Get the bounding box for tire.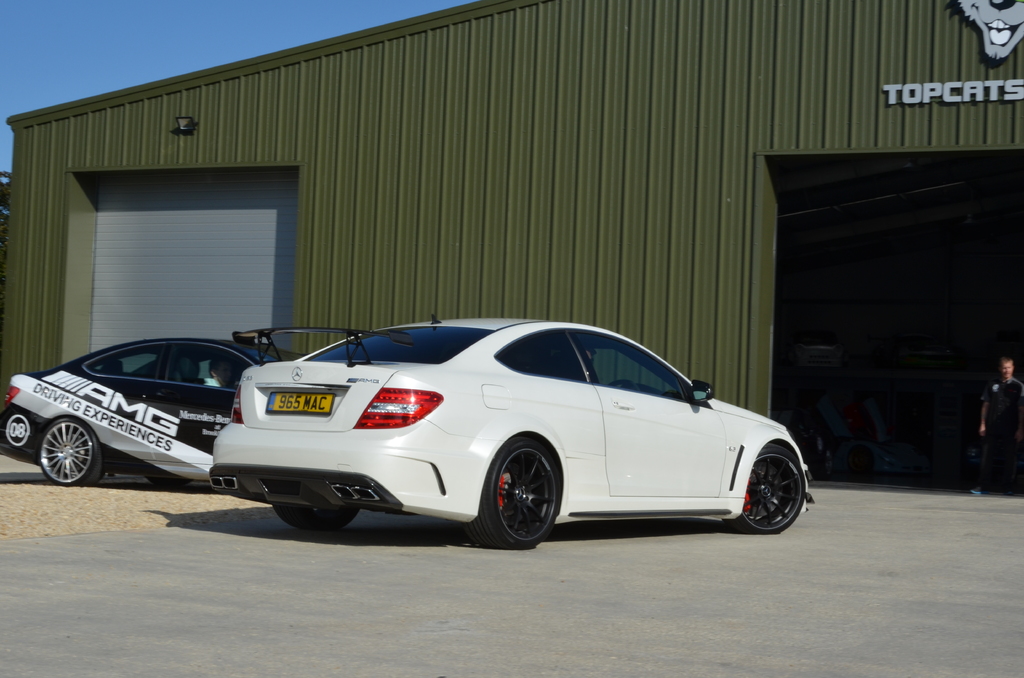
bbox=(730, 437, 799, 543).
